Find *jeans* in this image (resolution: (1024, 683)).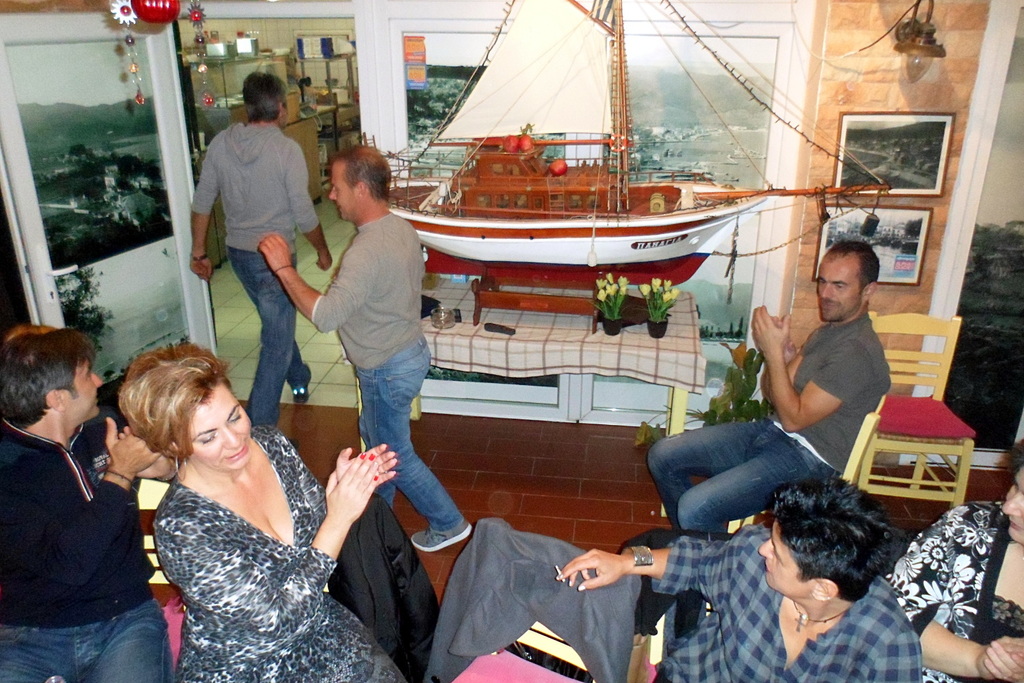
645:424:834:566.
